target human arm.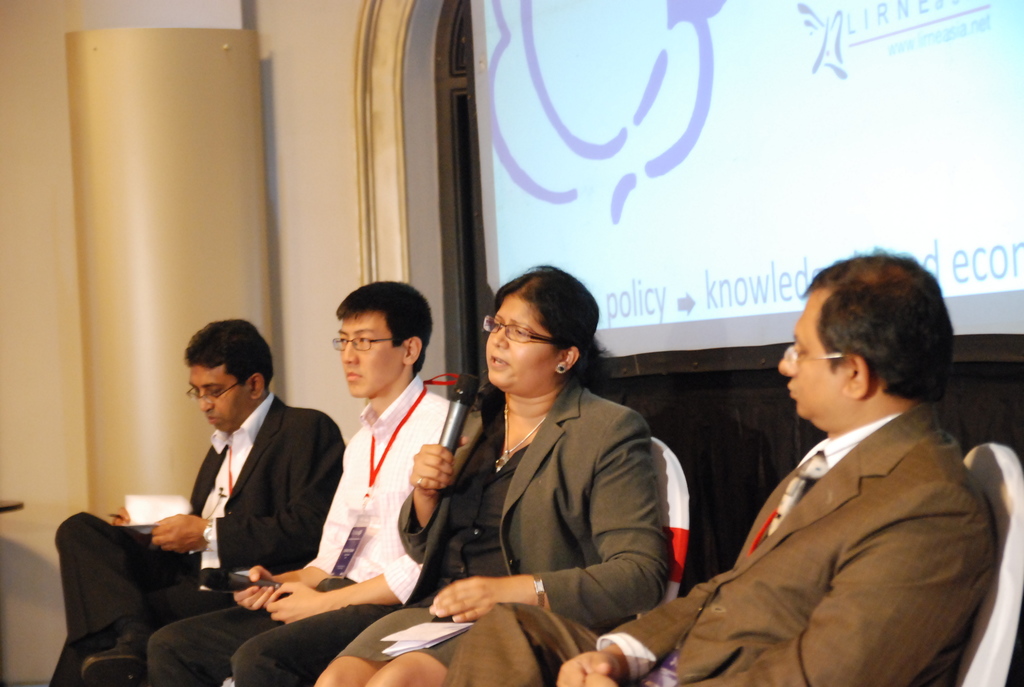
Target region: (147,411,350,564).
